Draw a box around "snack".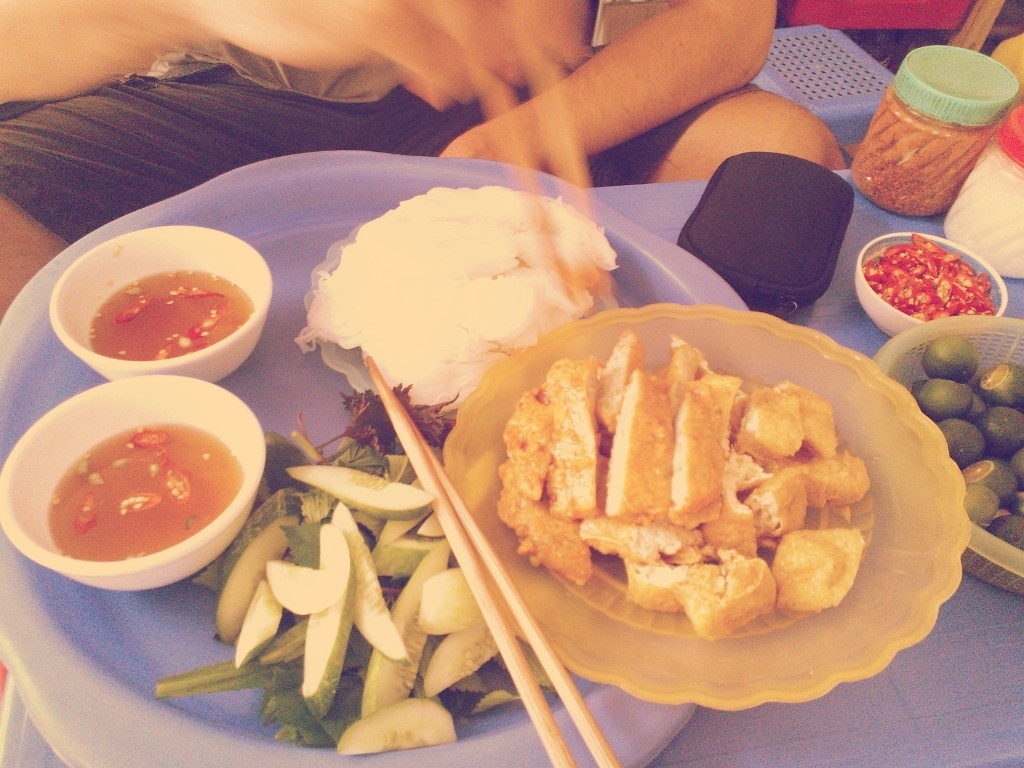
{"left": 308, "top": 186, "right": 658, "bottom": 432}.
